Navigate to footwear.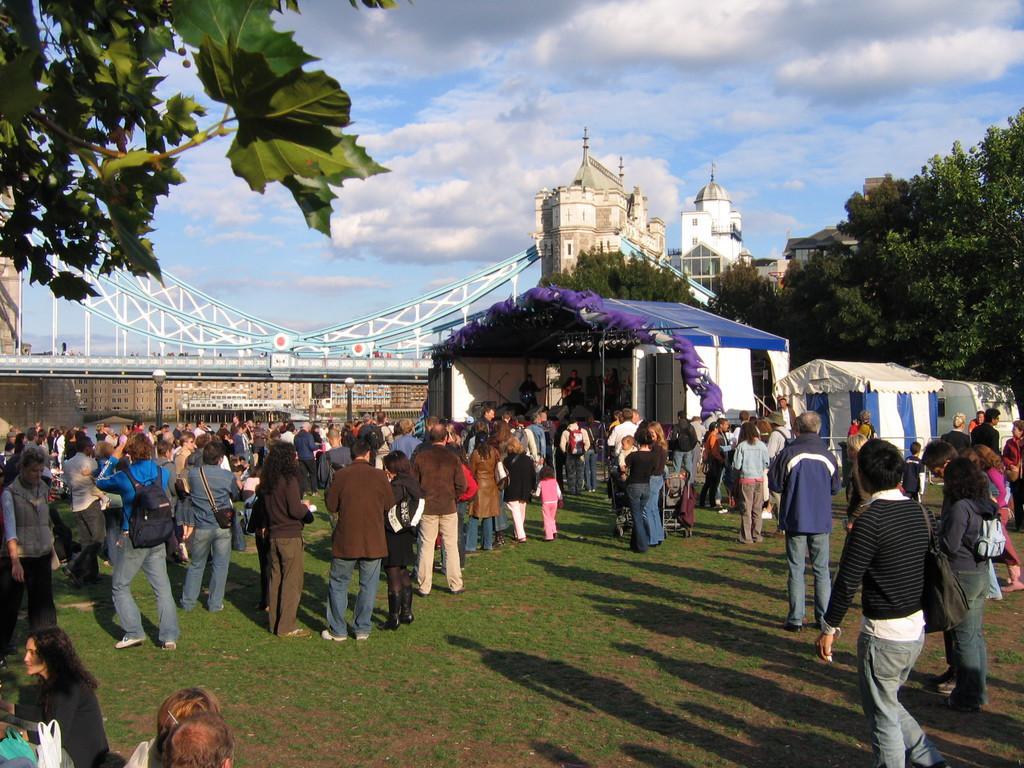
Navigation target: (left=781, top=620, right=799, bottom=637).
